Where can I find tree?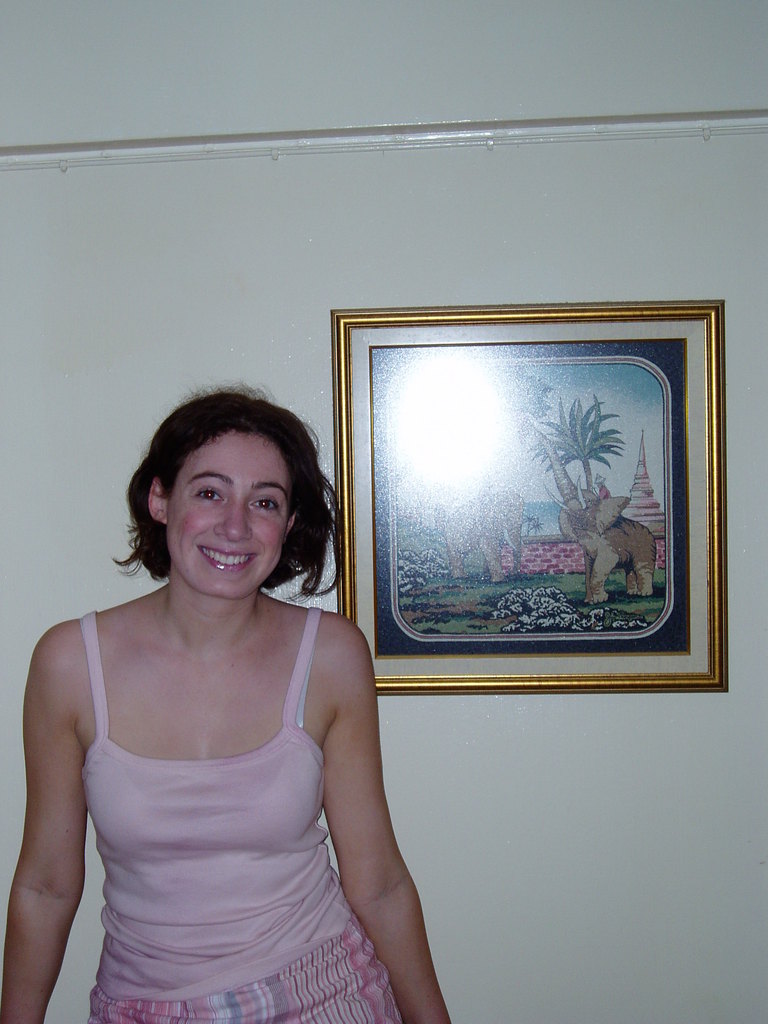
You can find it at x1=528, y1=394, x2=625, y2=490.
